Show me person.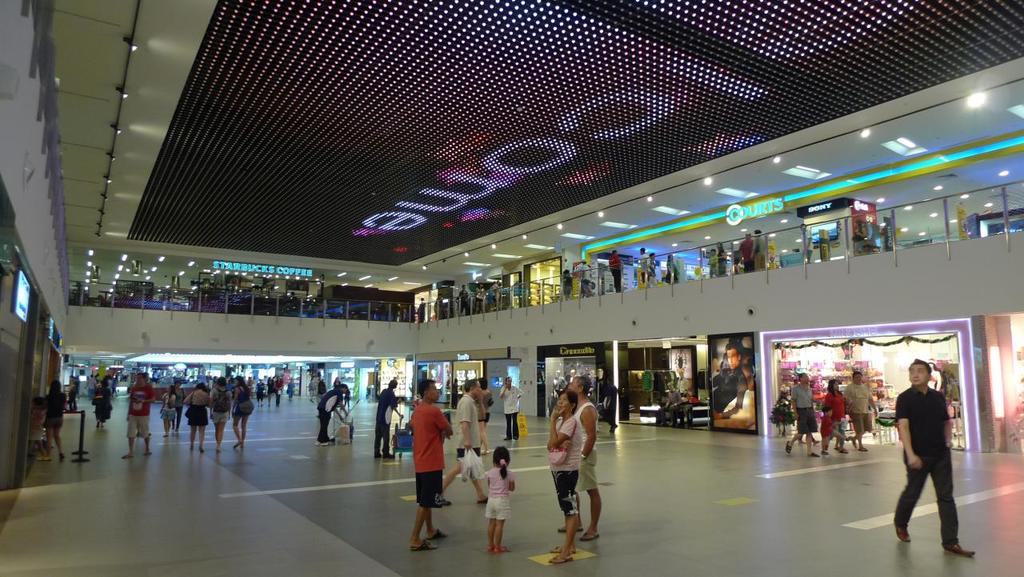
person is here: <bbox>892, 360, 978, 560</bbox>.
